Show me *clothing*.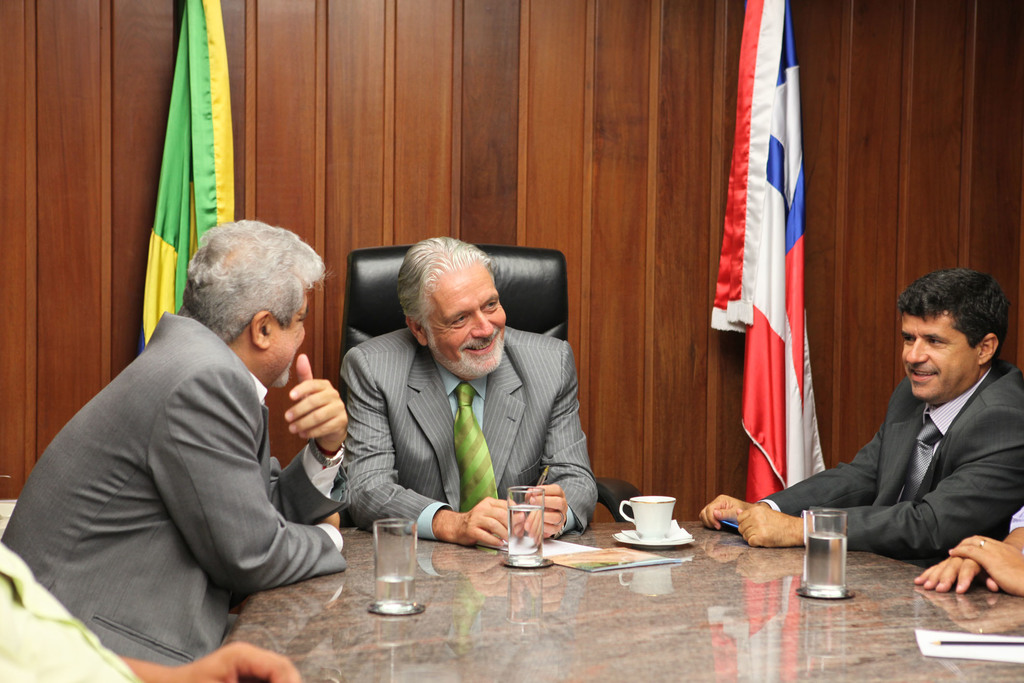
*clothing* is here: 0,531,154,682.
